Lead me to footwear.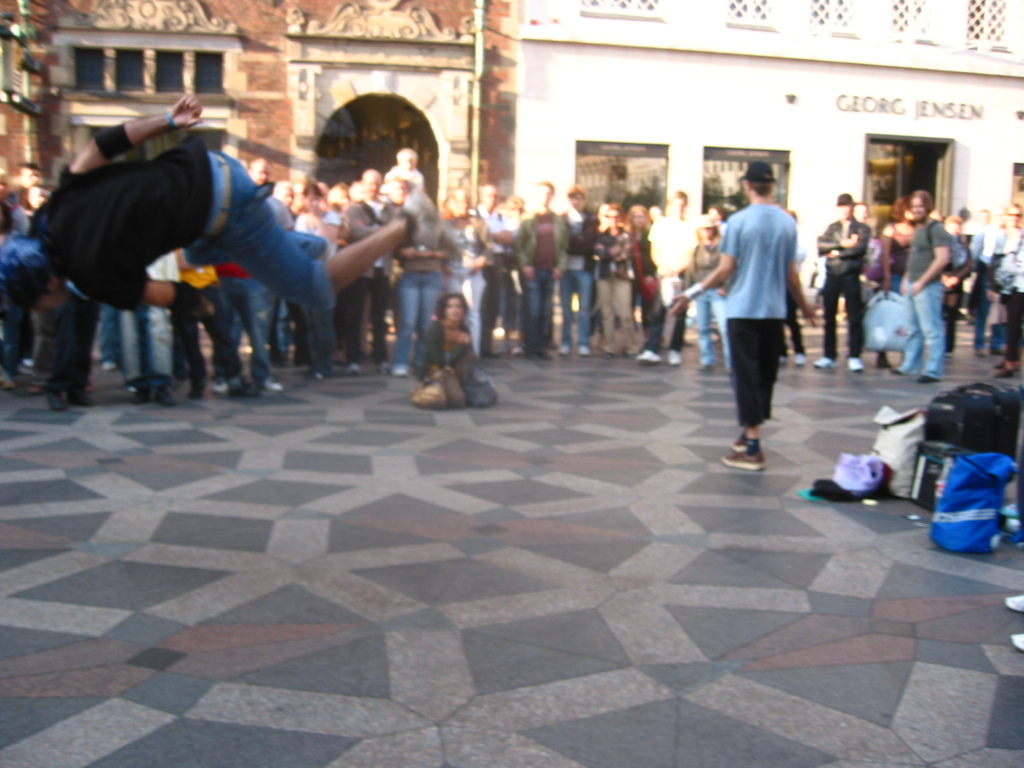
Lead to 154 392 174 406.
